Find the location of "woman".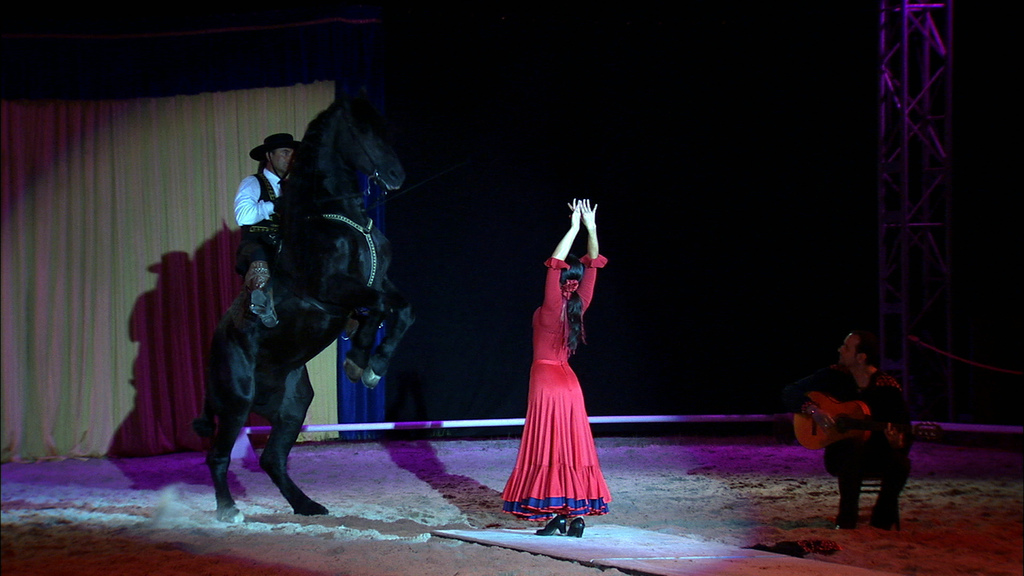
Location: bbox=(506, 200, 609, 515).
